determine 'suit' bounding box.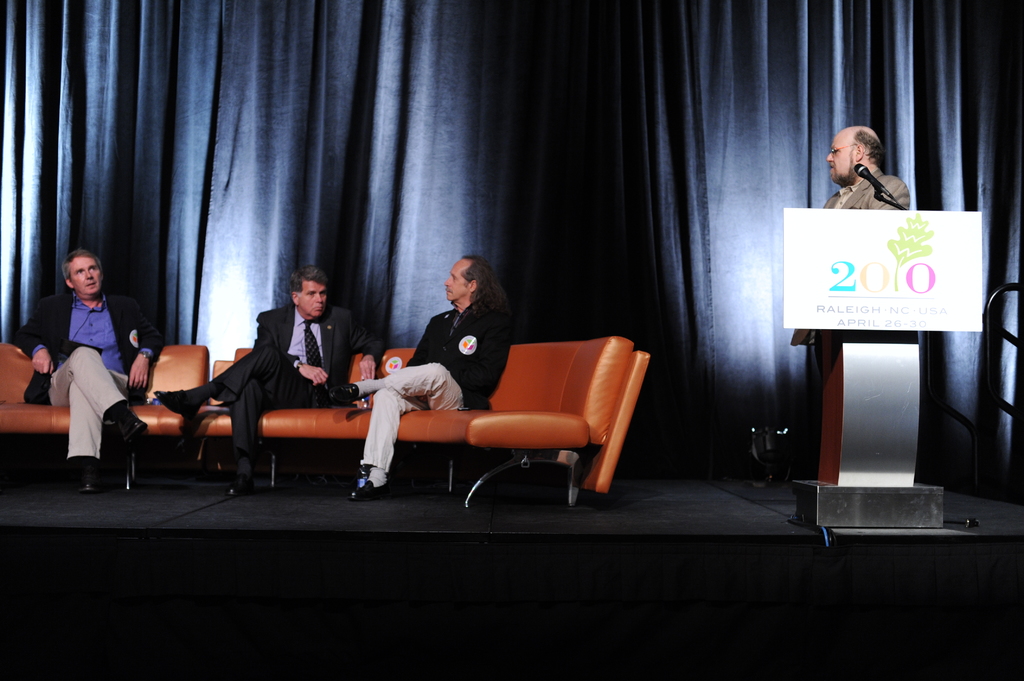
Determined: <region>12, 291, 168, 462</region>.
